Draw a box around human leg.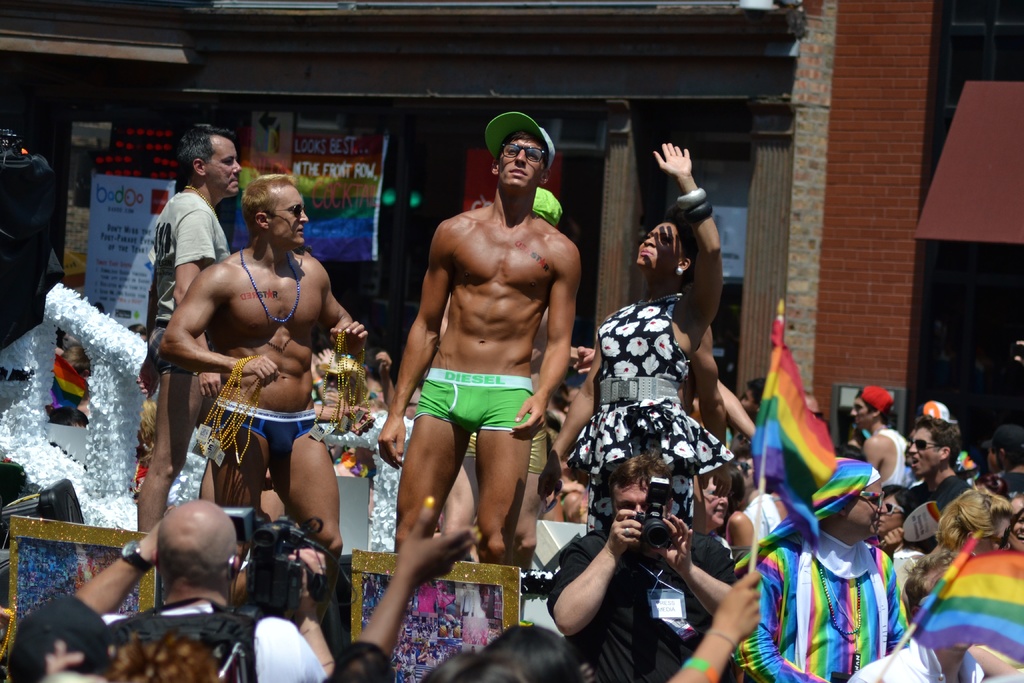
region(479, 374, 531, 566).
